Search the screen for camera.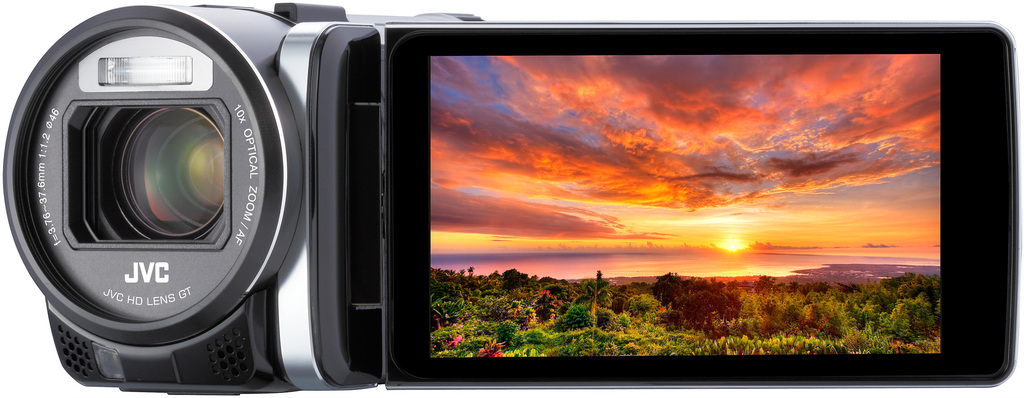
Found at pyautogui.locateOnScreen(0, 0, 1023, 397).
